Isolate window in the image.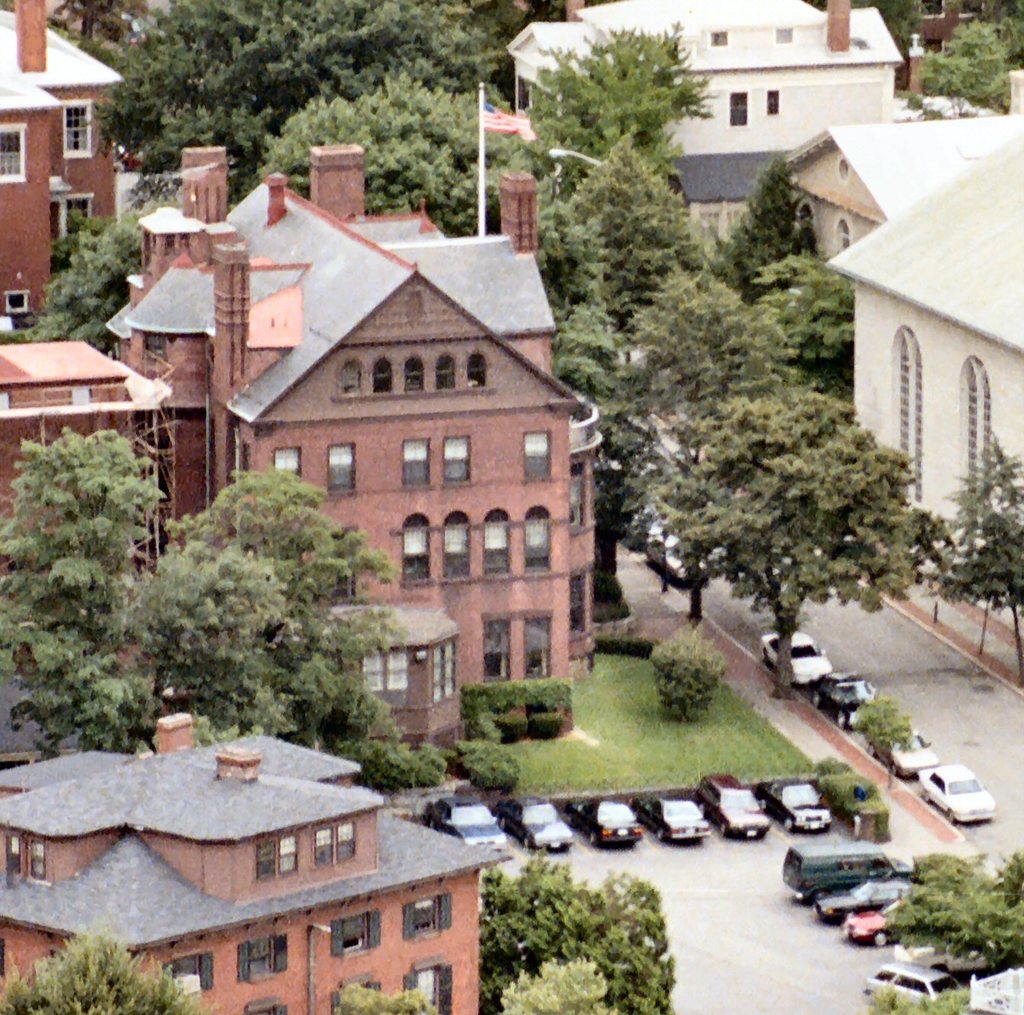
Isolated region: [332, 452, 357, 488].
